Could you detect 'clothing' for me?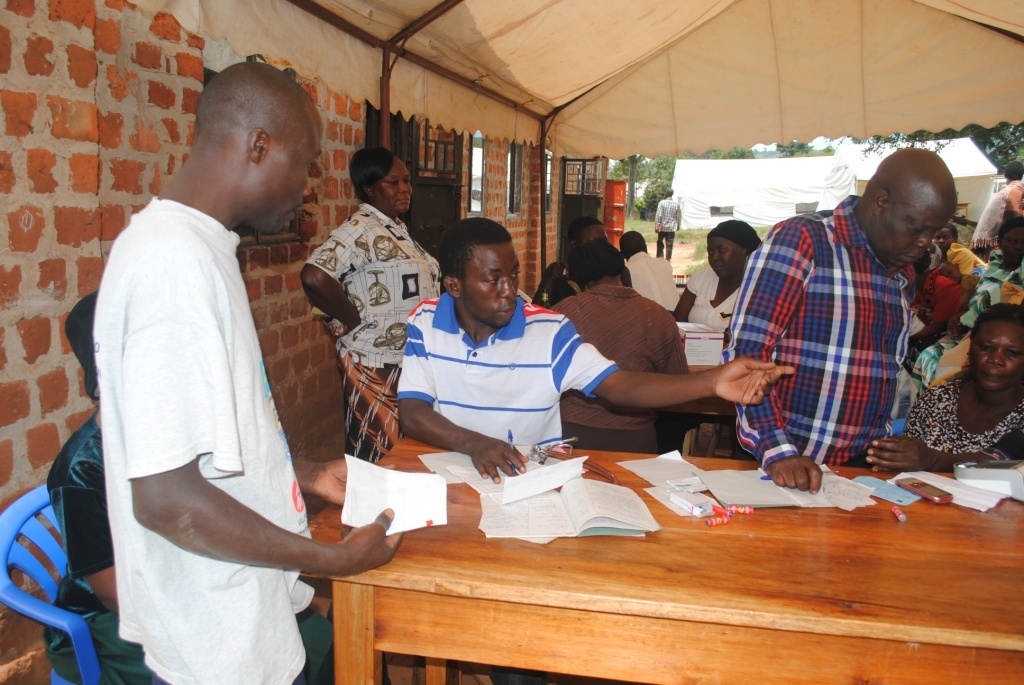
Detection result: x1=400 y1=289 x2=618 y2=449.
